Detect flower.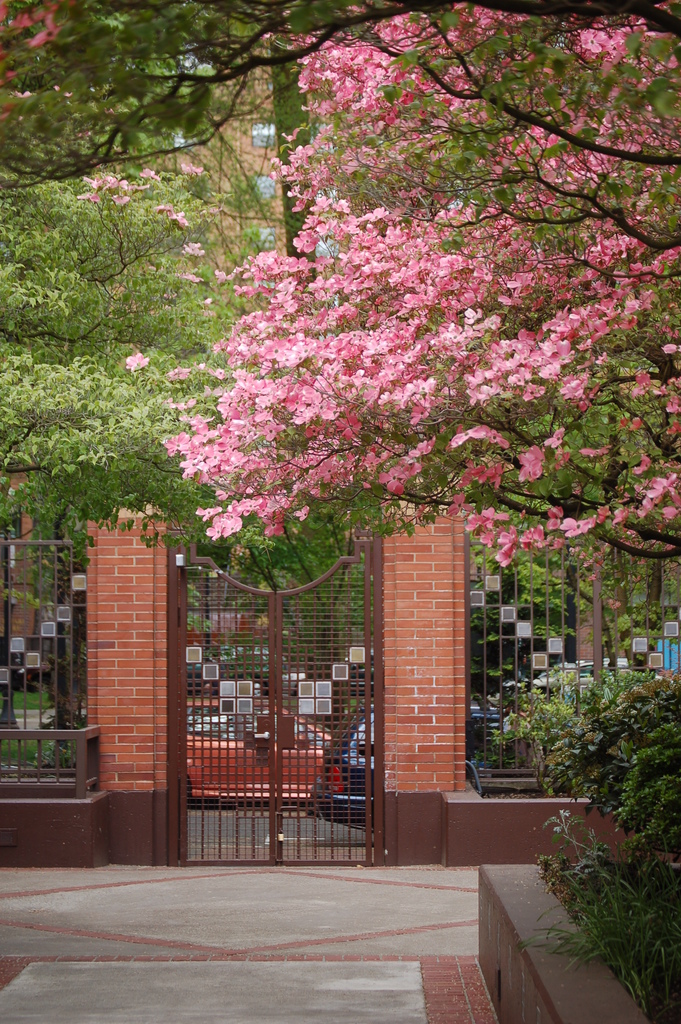
Detected at l=176, t=271, r=204, b=285.
